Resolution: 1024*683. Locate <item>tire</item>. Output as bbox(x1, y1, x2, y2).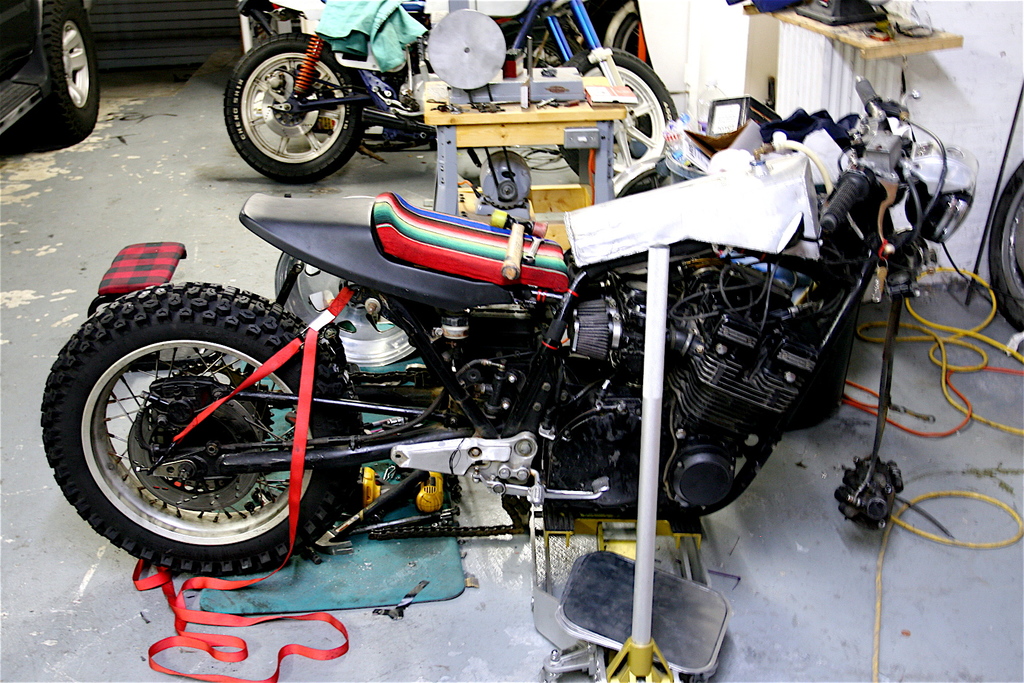
bbox(593, 0, 653, 72).
